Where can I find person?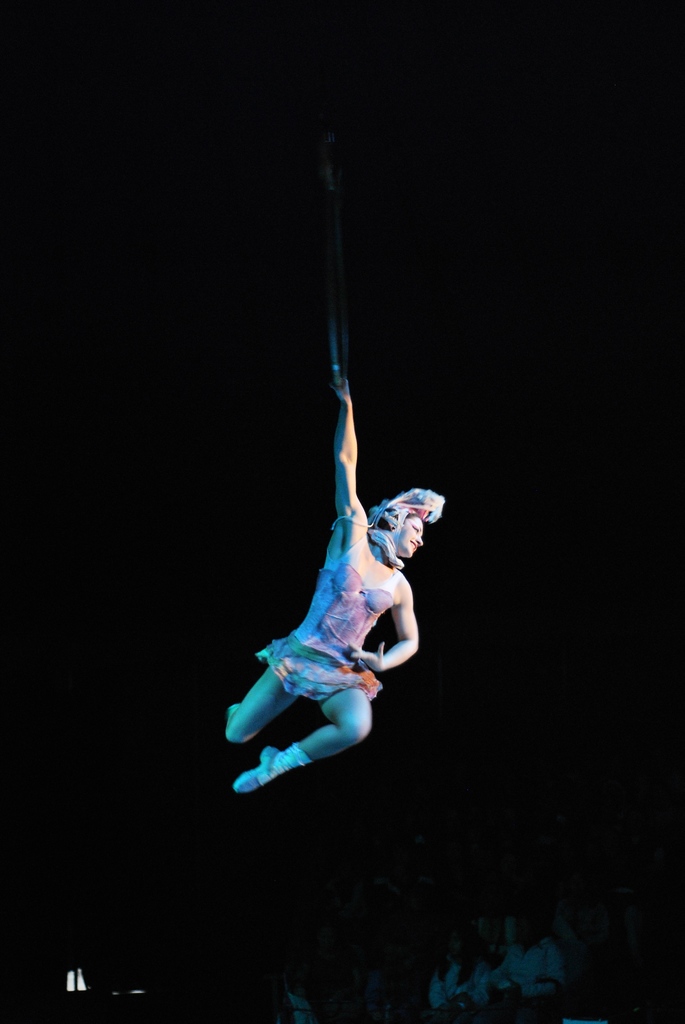
You can find it at bbox=(223, 349, 453, 823).
